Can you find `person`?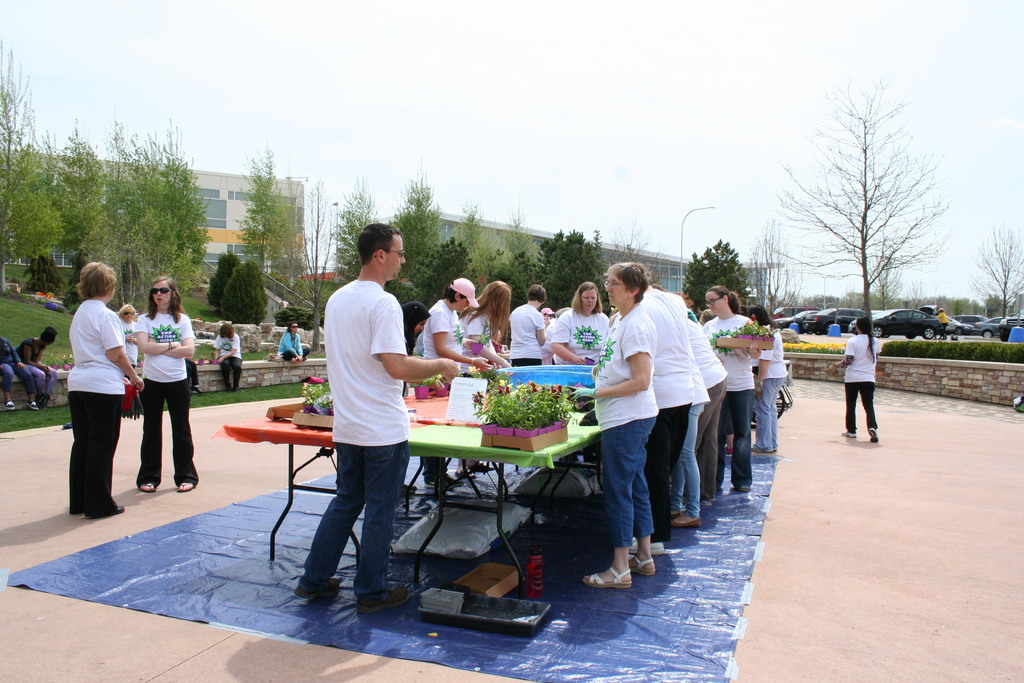
Yes, bounding box: bbox(582, 272, 671, 591).
